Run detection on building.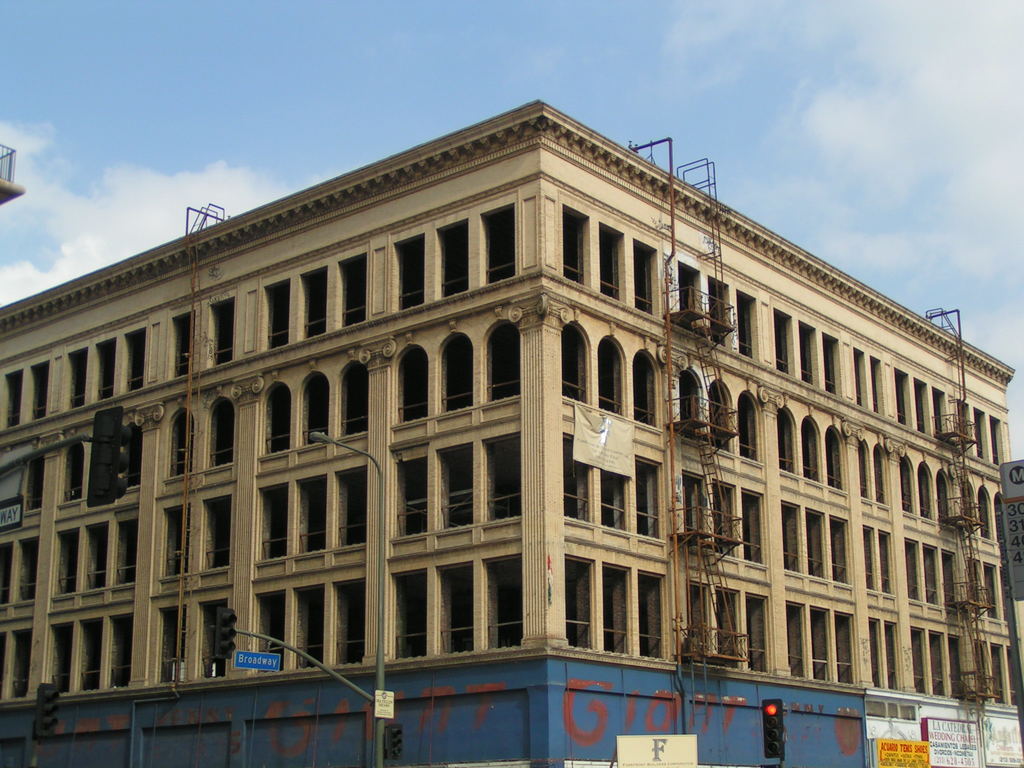
Result: {"left": 0, "top": 97, "right": 1023, "bottom": 767}.
